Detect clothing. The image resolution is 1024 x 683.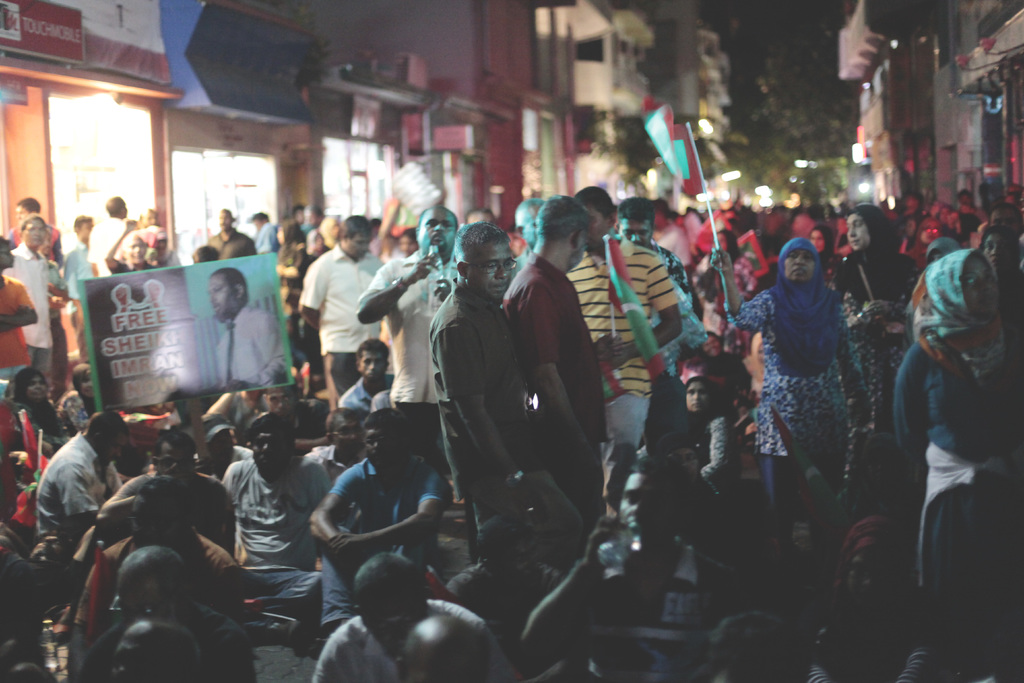
81 600 258 682.
